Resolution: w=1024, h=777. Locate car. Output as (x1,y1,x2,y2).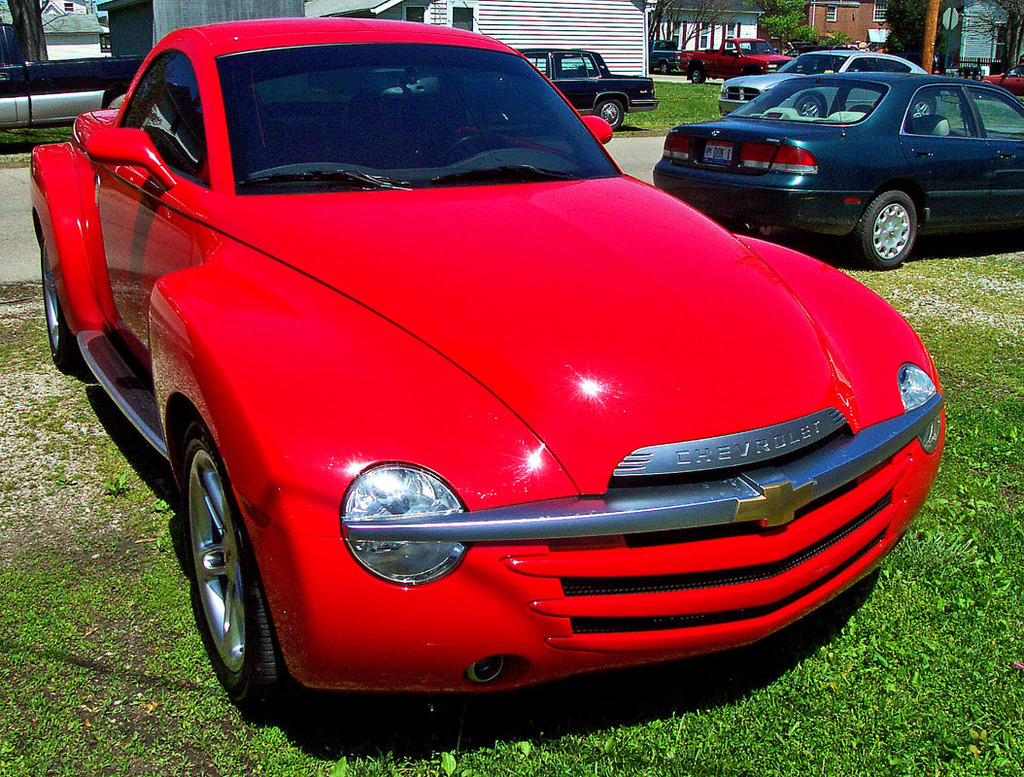
(984,62,1023,109).
